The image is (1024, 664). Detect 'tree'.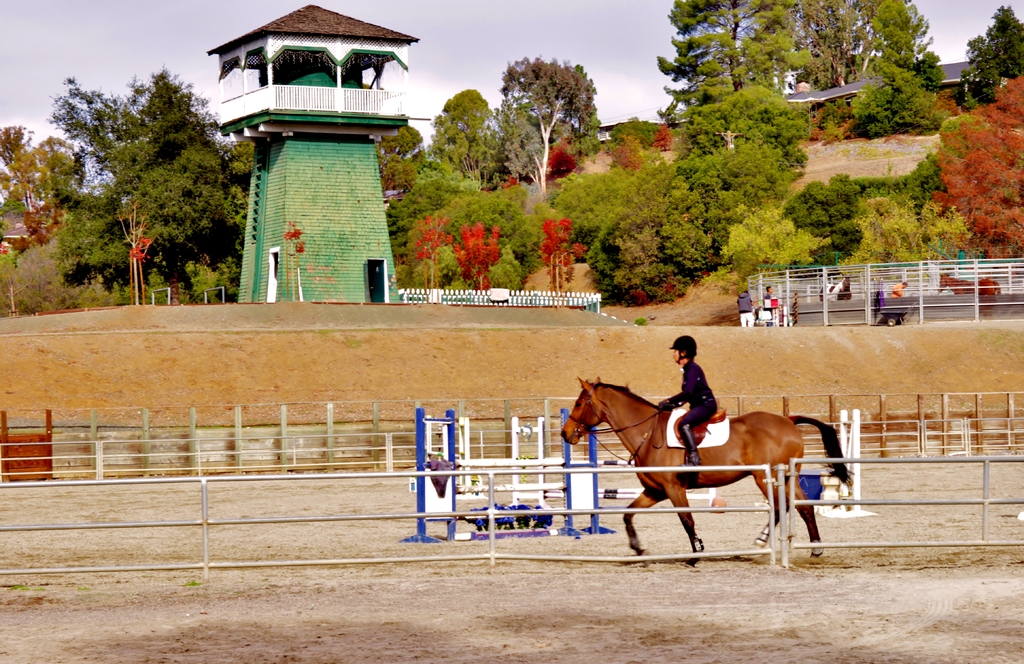
Detection: [x1=472, y1=44, x2=607, y2=198].
